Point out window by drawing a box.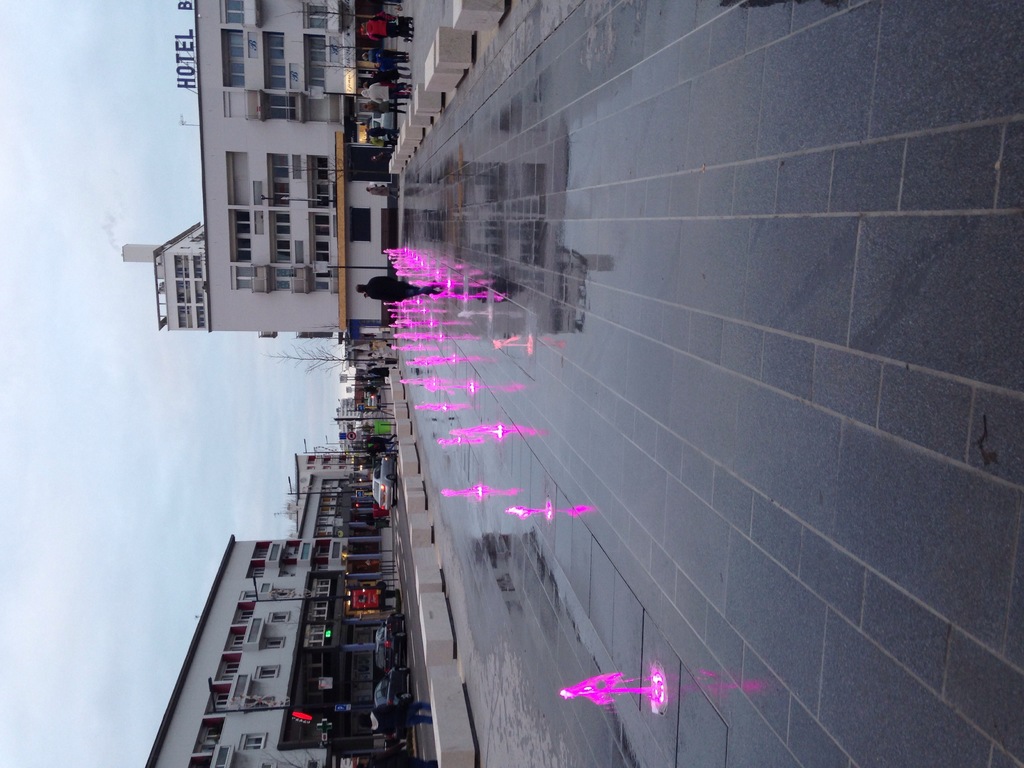
<region>337, 463, 347, 471</region>.
